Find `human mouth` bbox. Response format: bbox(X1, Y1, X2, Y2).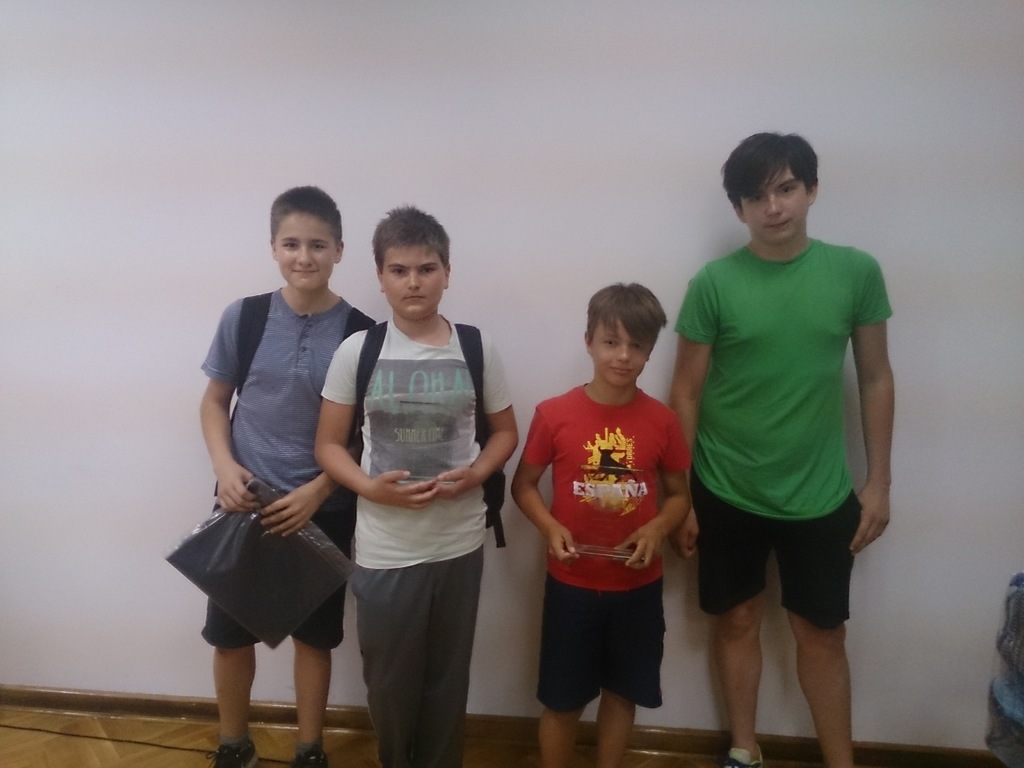
bbox(291, 261, 322, 281).
